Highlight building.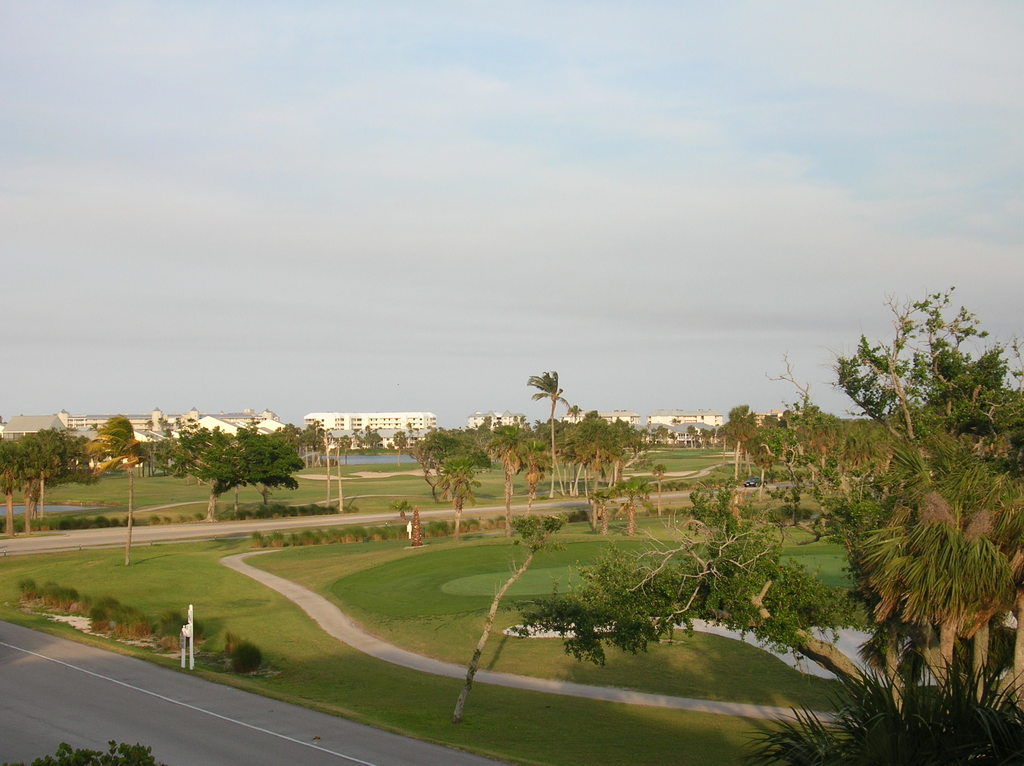
Highlighted region: box(57, 410, 175, 454).
